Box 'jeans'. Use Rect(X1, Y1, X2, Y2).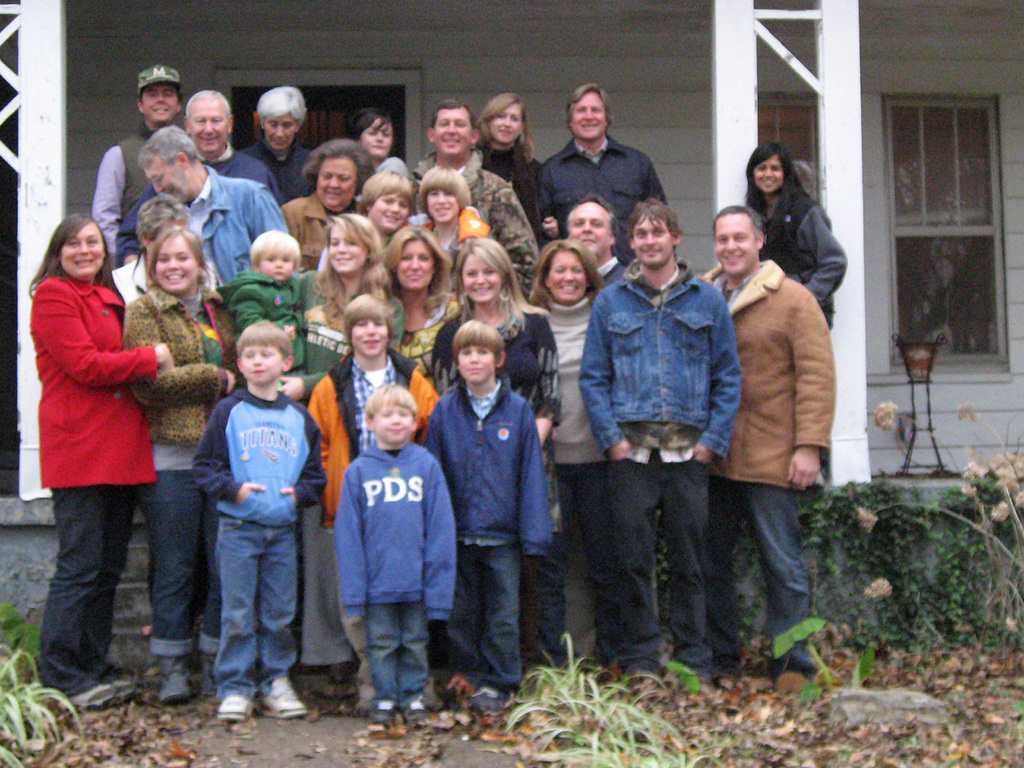
Rect(303, 507, 362, 673).
